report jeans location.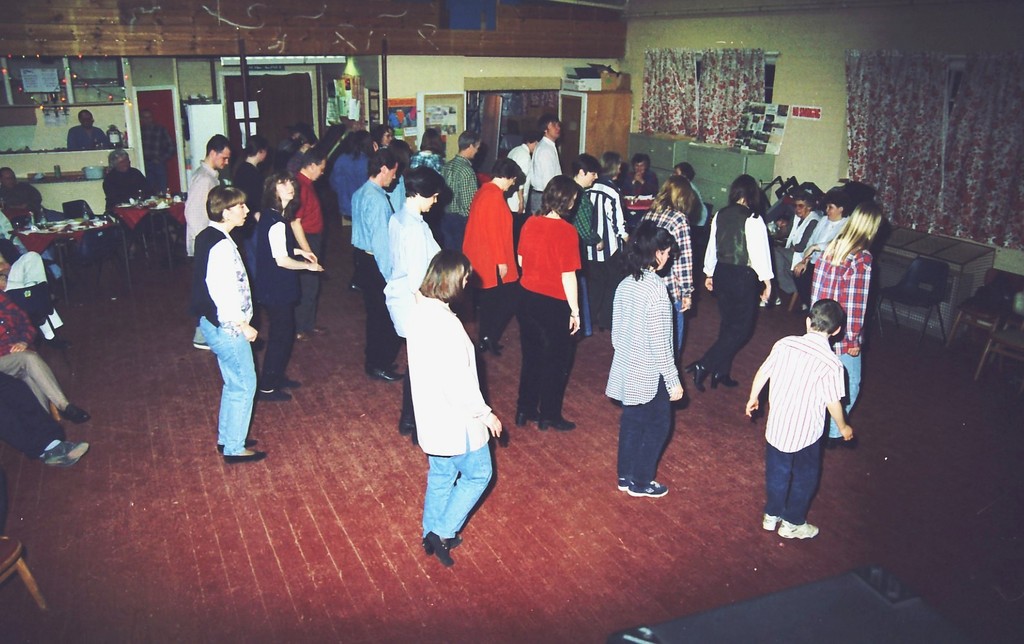
Report: [419,445,494,544].
